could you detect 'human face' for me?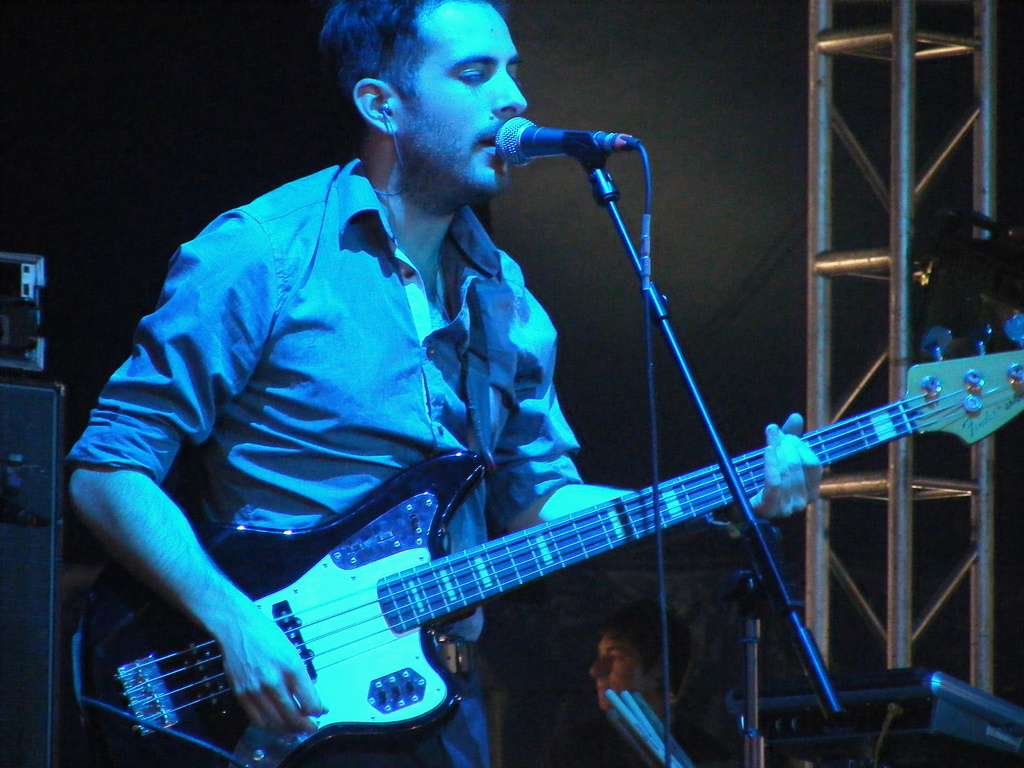
Detection result: (411,1,527,196).
